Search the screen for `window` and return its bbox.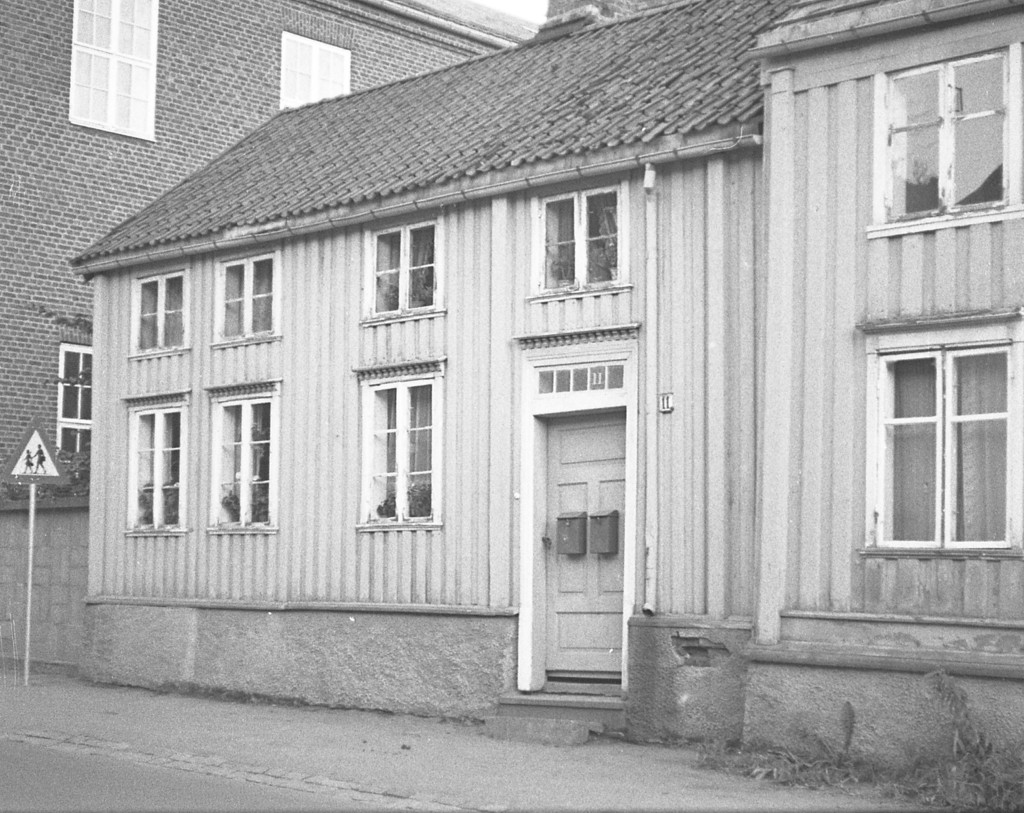
Found: Rect(202, 378, 280, 532).
